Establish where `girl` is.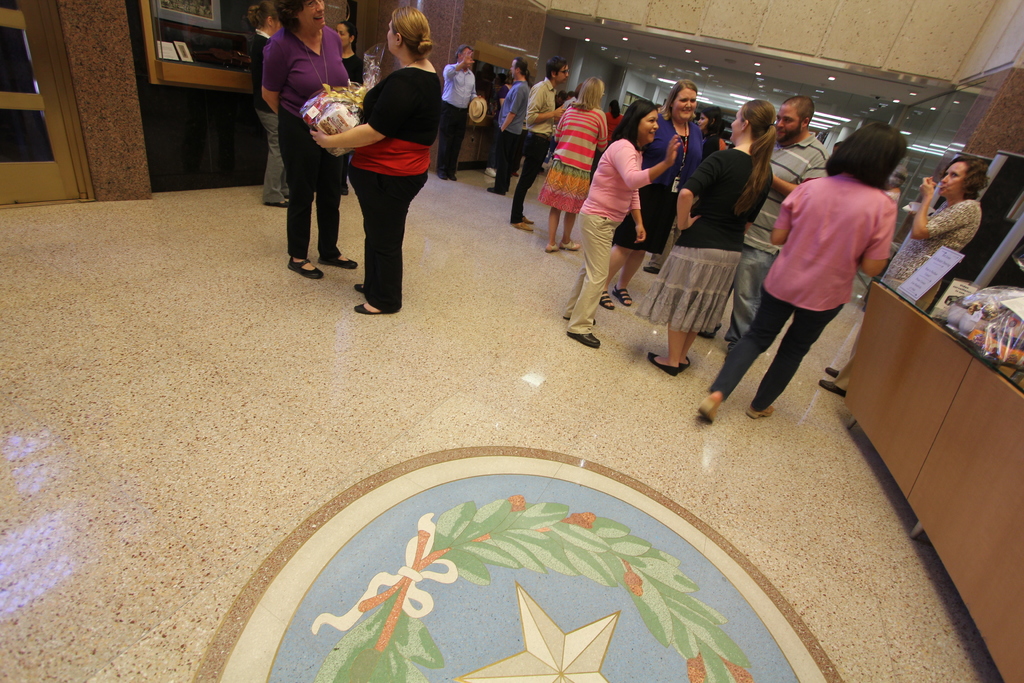
Established at <region>328, 8, 381, 123</region>.
